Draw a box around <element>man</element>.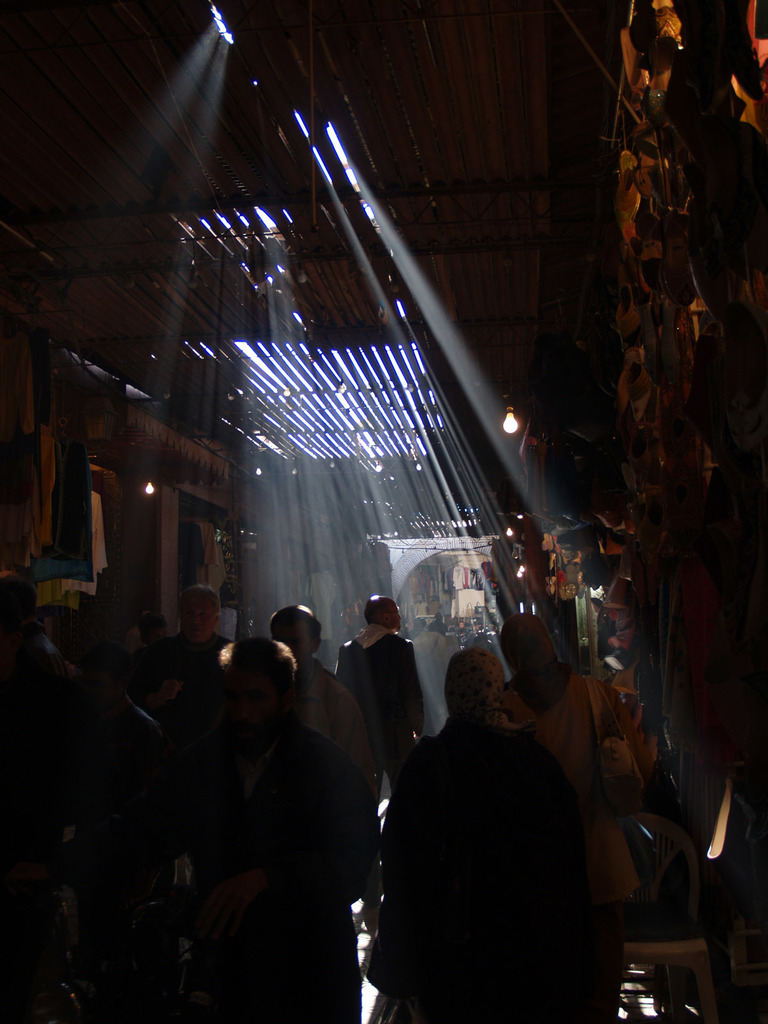
x1=266 y1=605 x2=376 y2=794.
